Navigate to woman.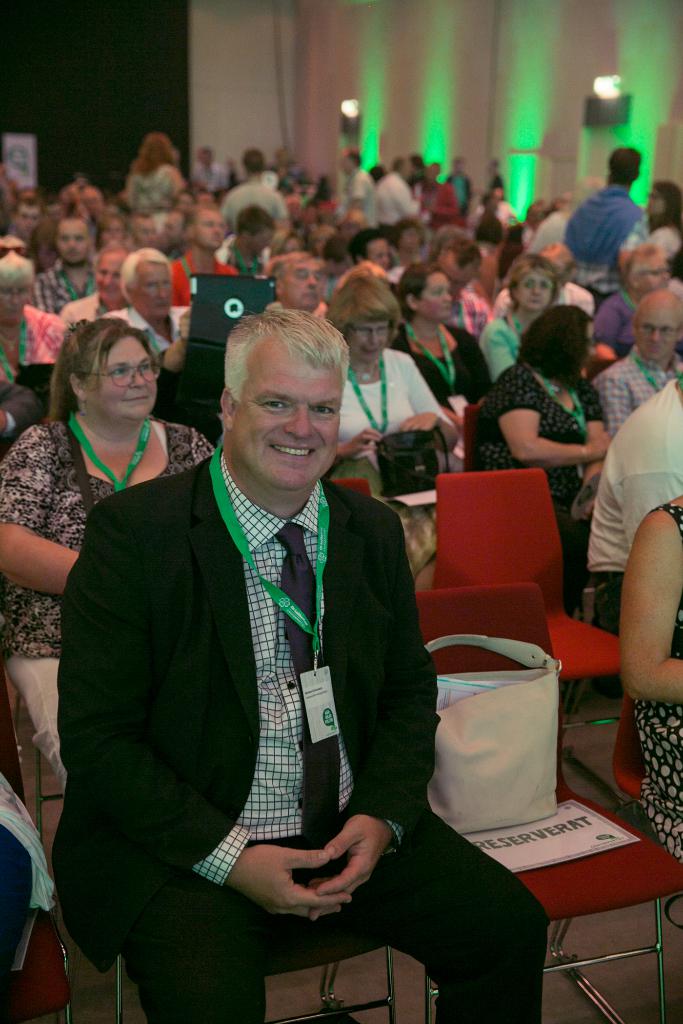
Navigation target: [left=587, top=244, right=669, bottom=356].
